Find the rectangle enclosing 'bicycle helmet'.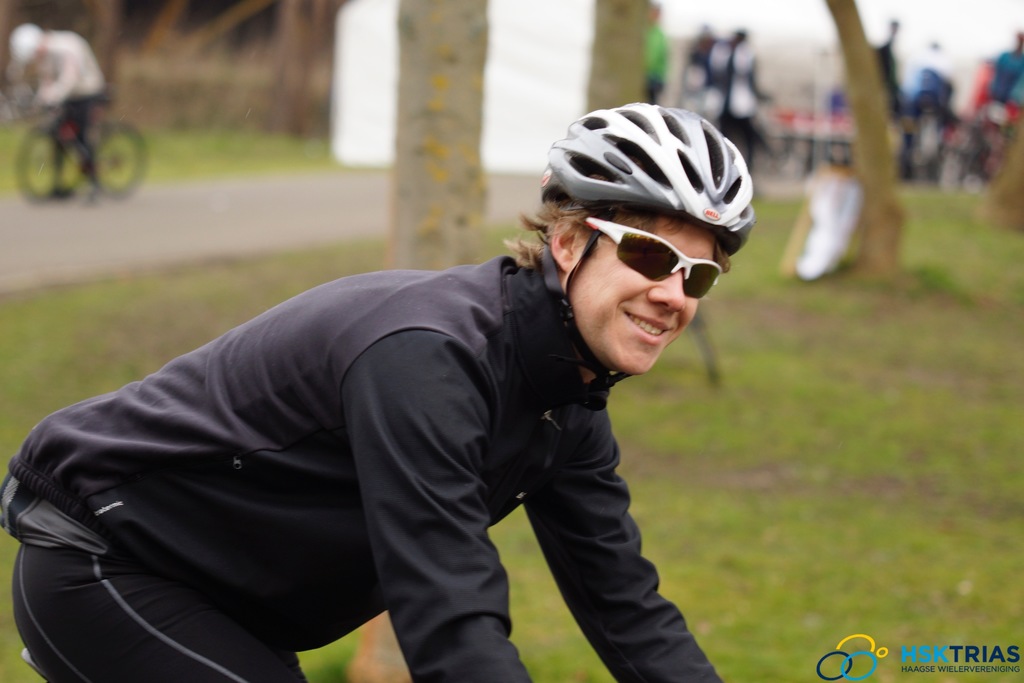
l=540, t=99, r=749, b=245.
